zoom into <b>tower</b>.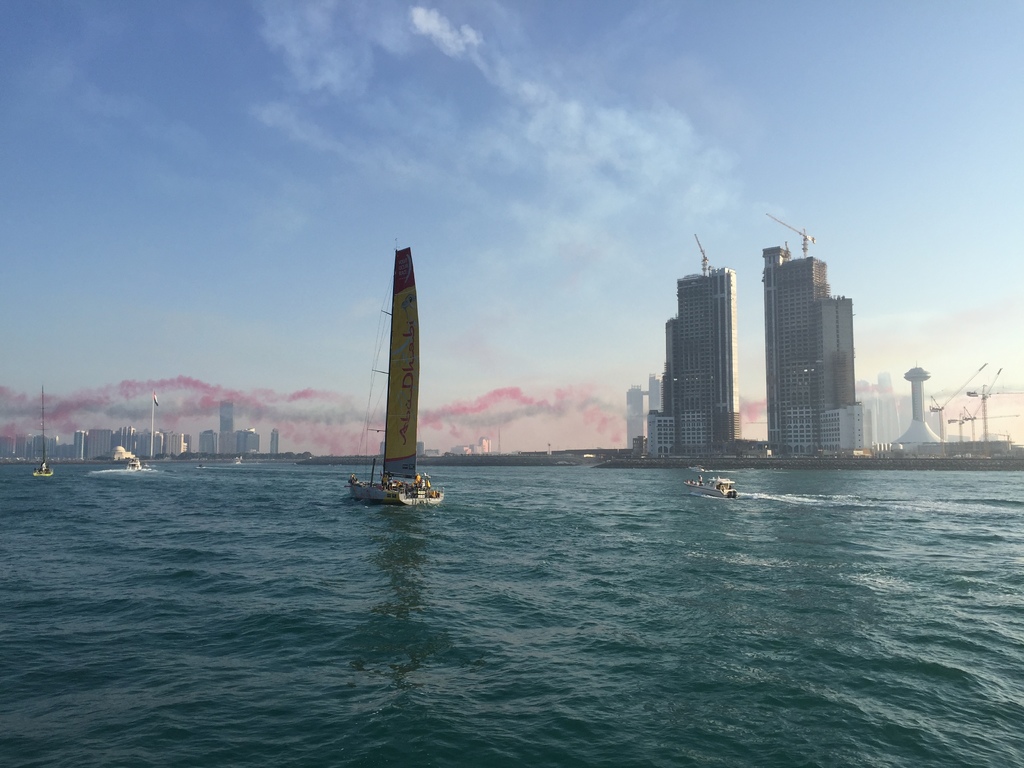
Zoom target: (x1=665, y1=241, x2=737, y2=456).
